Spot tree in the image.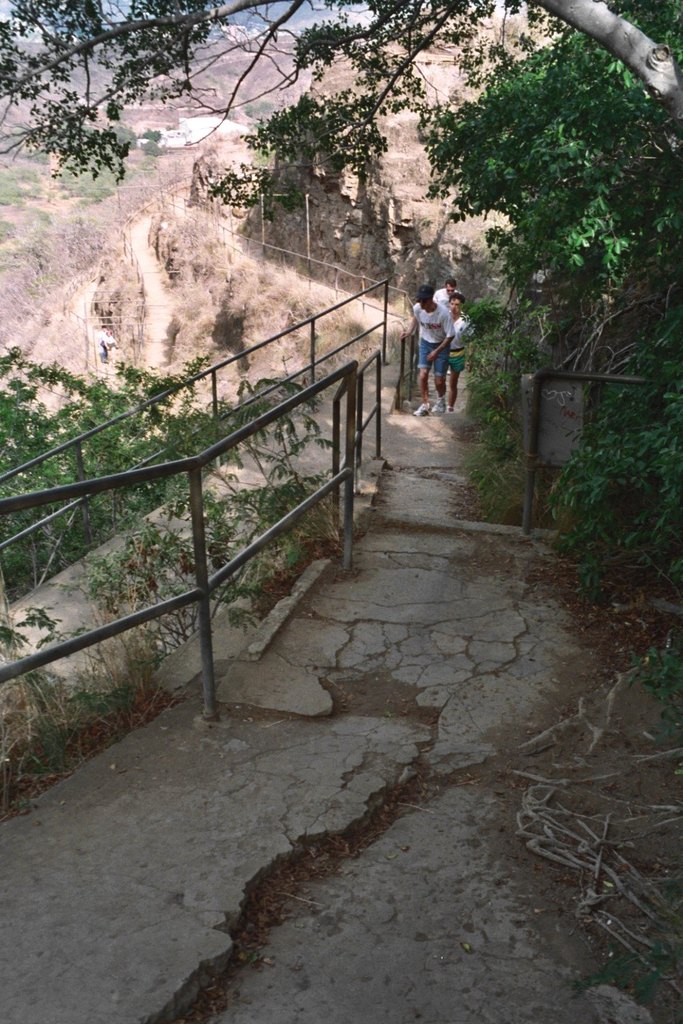
tree found at 0, 0, 682, 575.
